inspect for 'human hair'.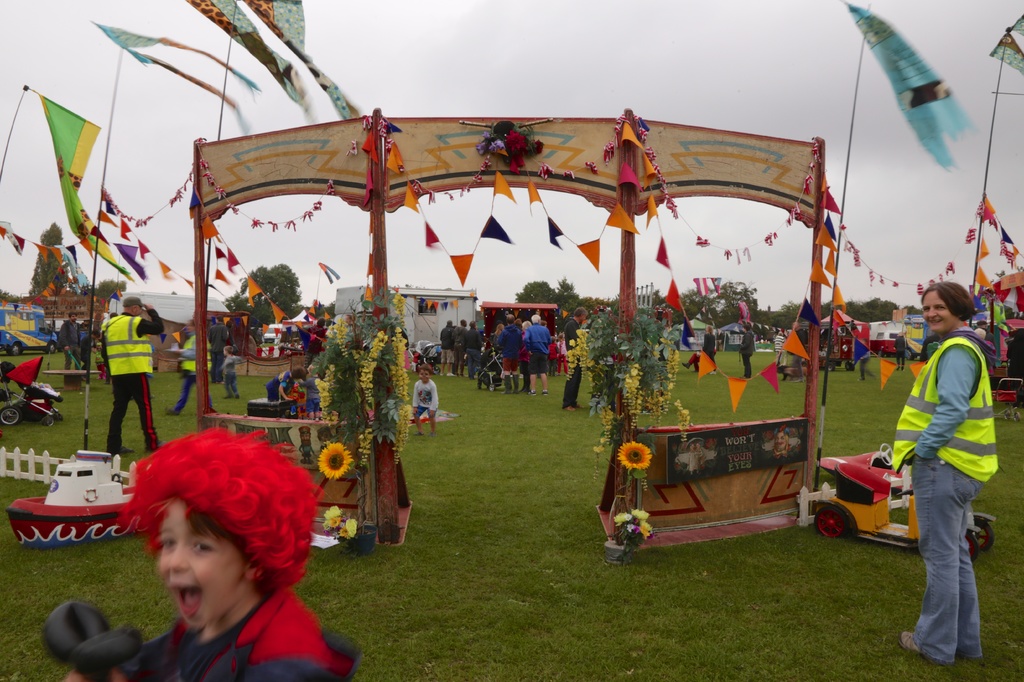
Inspection: detection(922, 278, 973, 323).
